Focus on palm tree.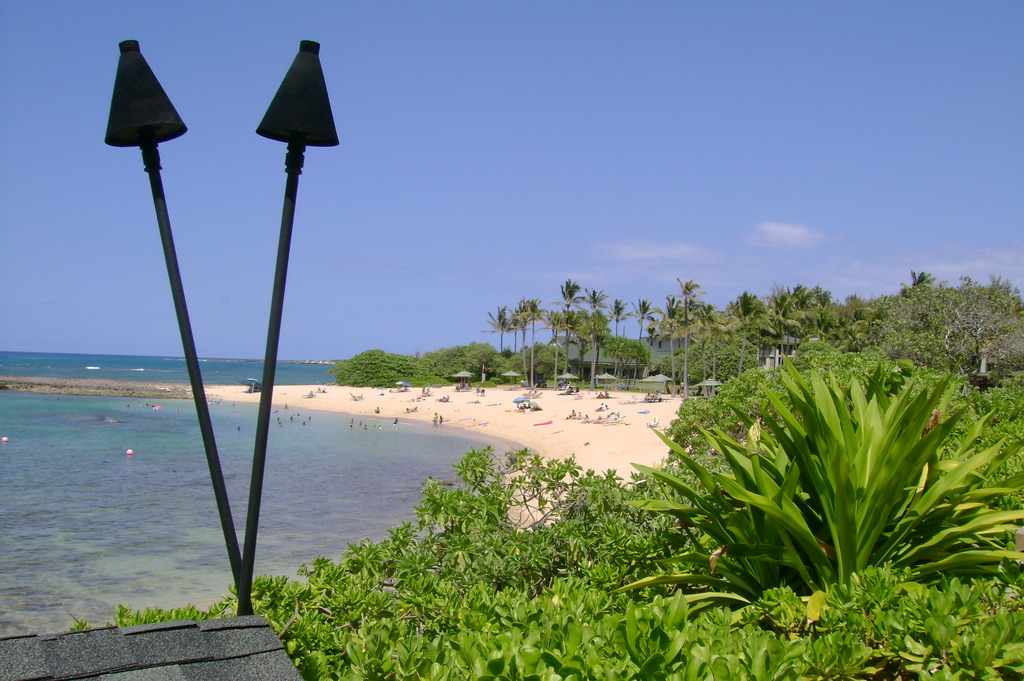
Focused at {"left": 519, "top": 300, "right": 548, "bottom": 371}.
